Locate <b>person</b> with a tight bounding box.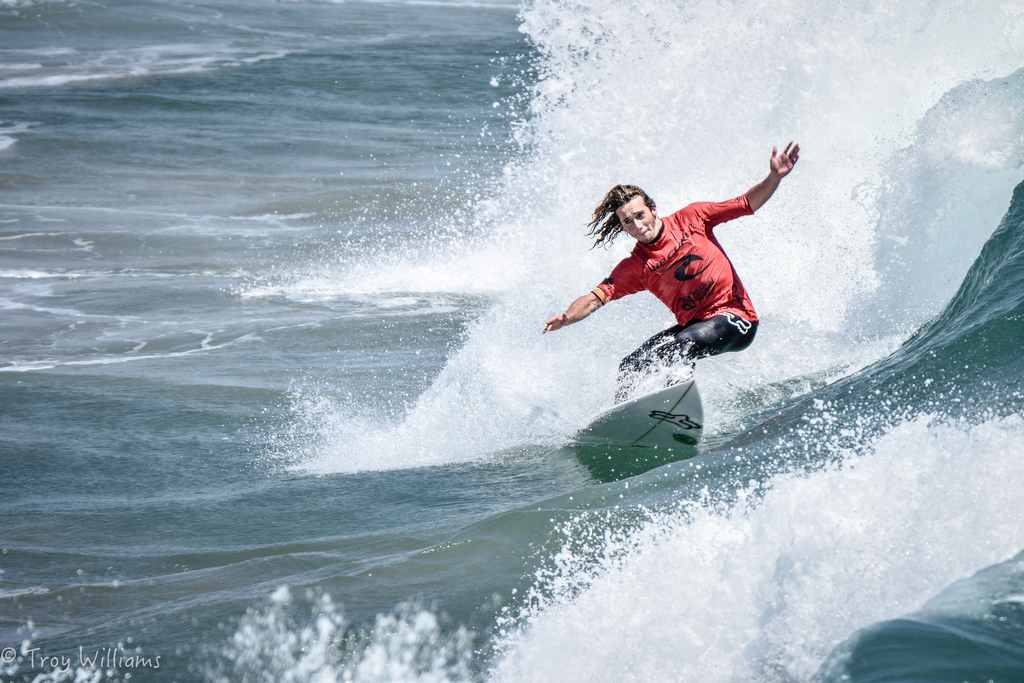
Rect(543, 134, 800, 414).
